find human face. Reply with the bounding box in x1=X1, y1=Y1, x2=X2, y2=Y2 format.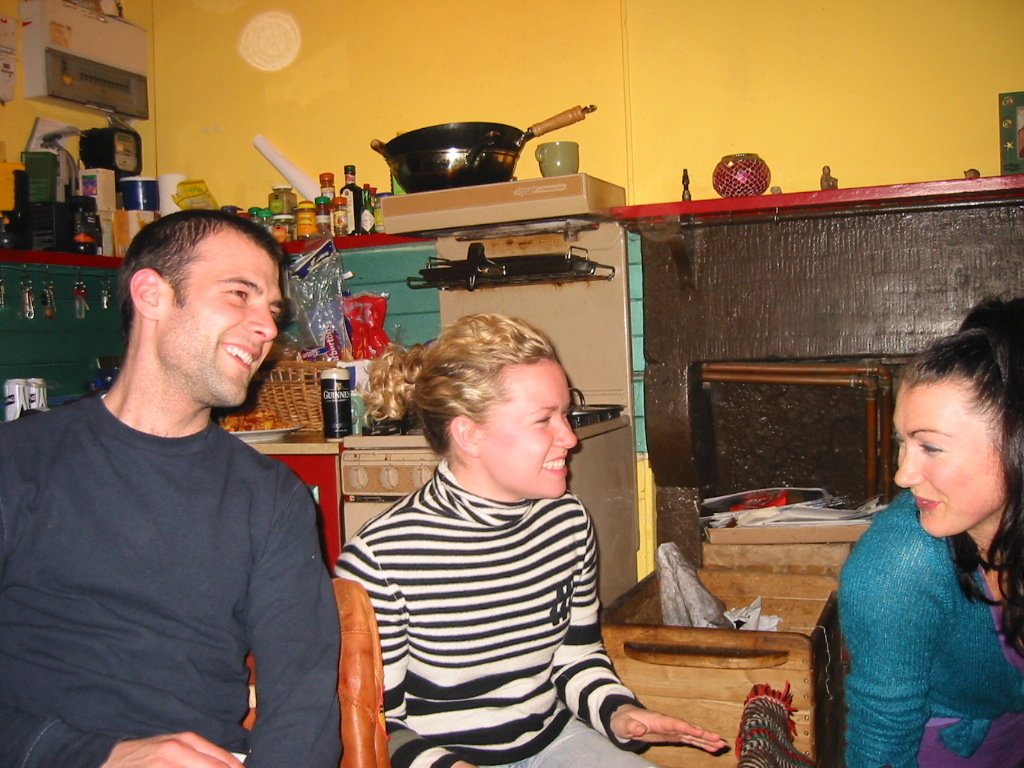
x1=887, y1=381, x2=1012, y2=533.
